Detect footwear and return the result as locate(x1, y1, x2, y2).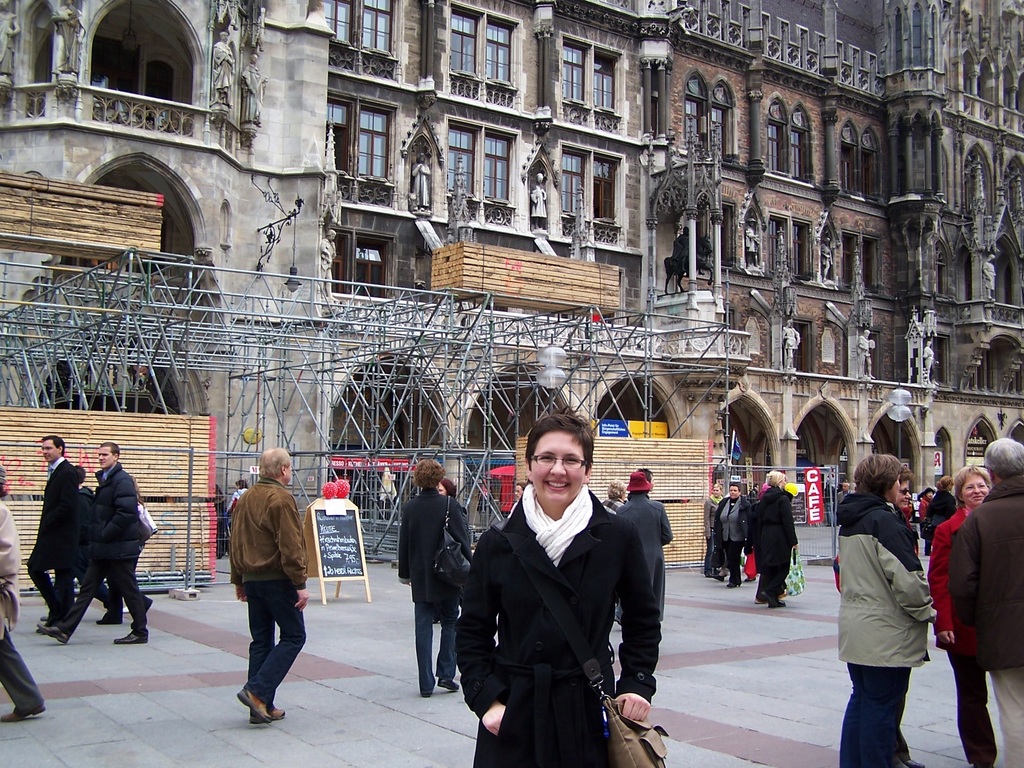
locate(36, 621, 70, 645).
